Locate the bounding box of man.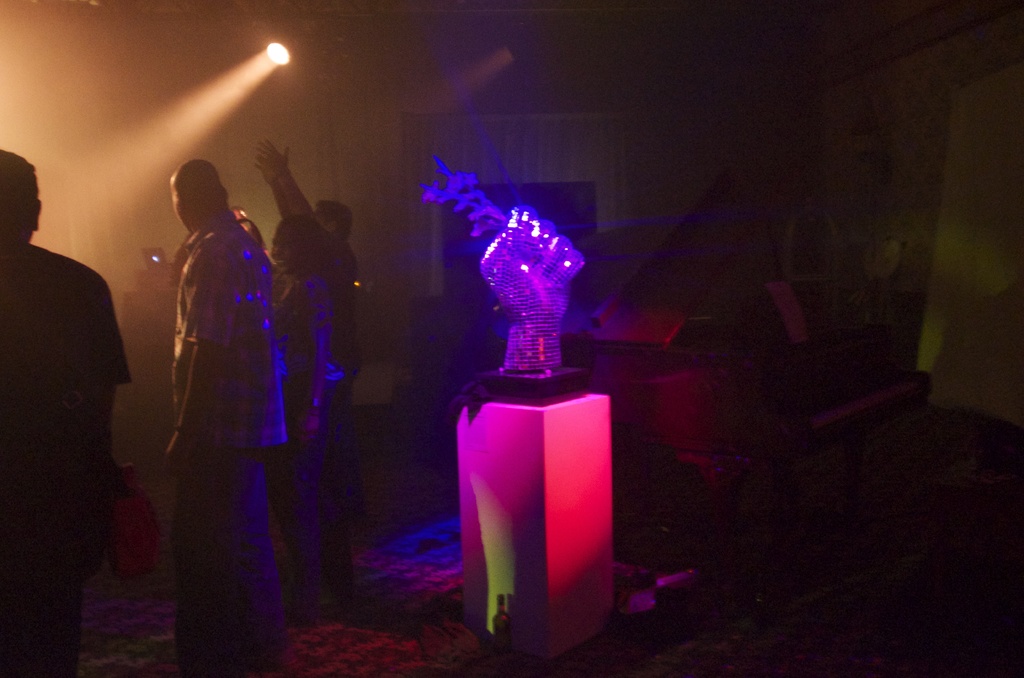
Bounding box: left=252, top=134, right=383, bottom=586.
